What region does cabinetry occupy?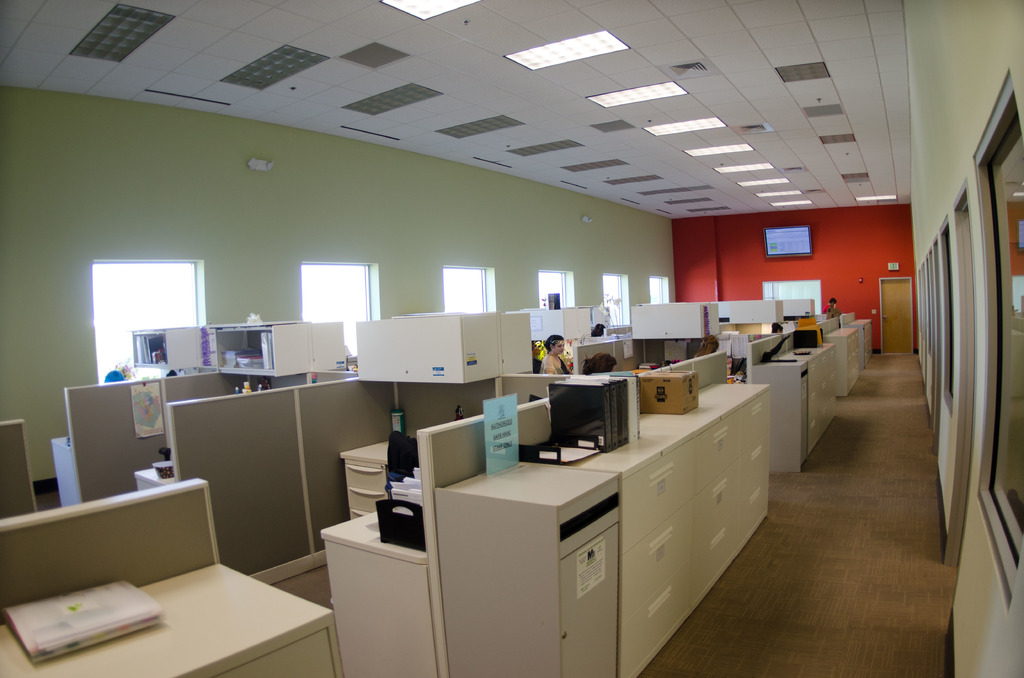
51, 421, 109, 517.
